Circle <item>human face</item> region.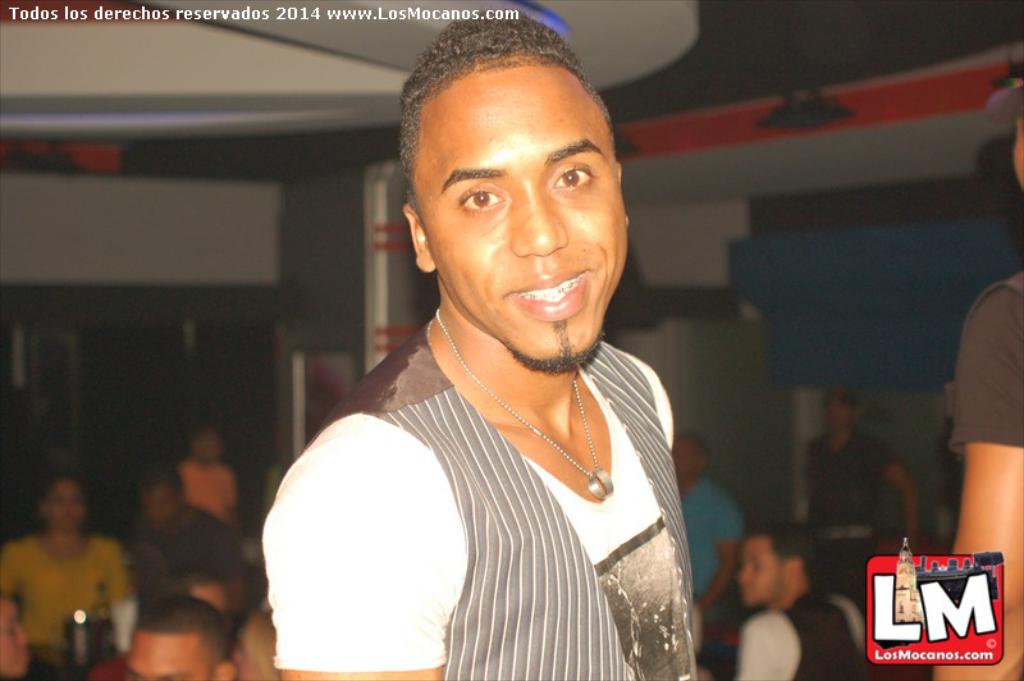
Region: <region>737, 534, 788, 611</region>.
